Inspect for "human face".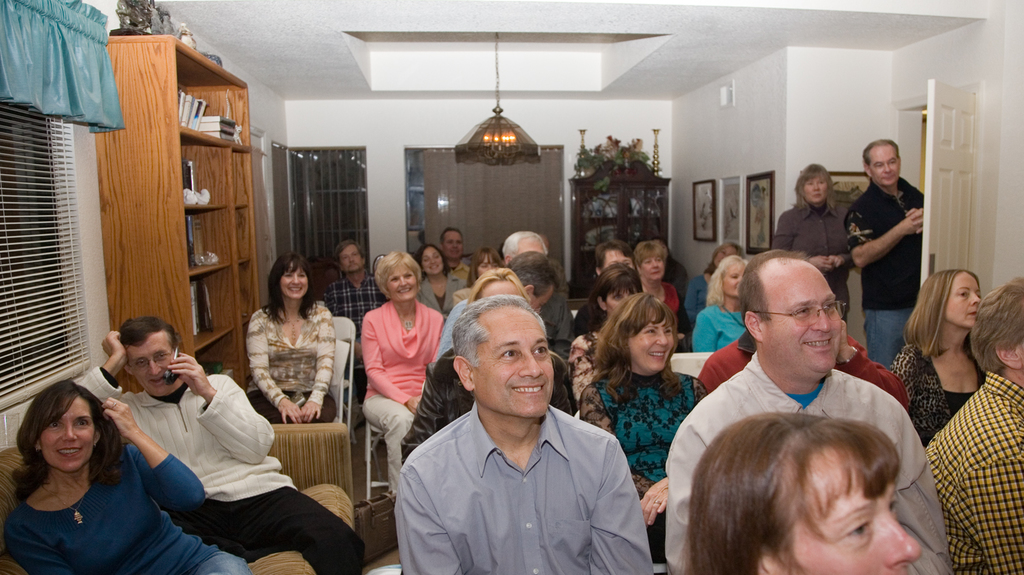
Inspection: Rect(800, 177, 828, 205).
